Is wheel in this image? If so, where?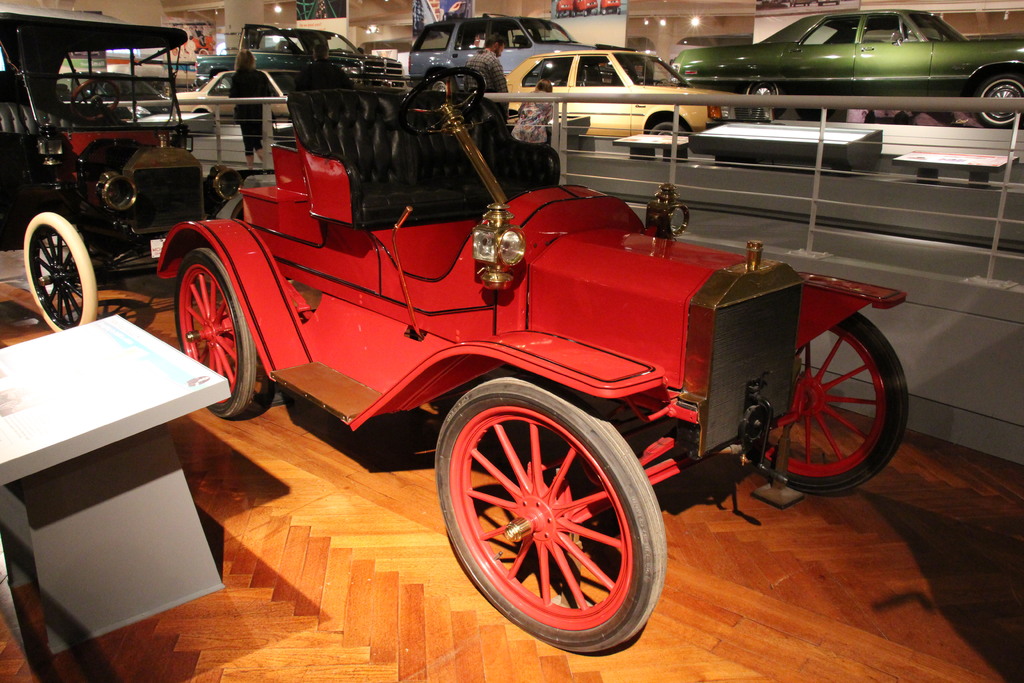
Yes, at (left=653, top=115, right=682, bottom=144).
